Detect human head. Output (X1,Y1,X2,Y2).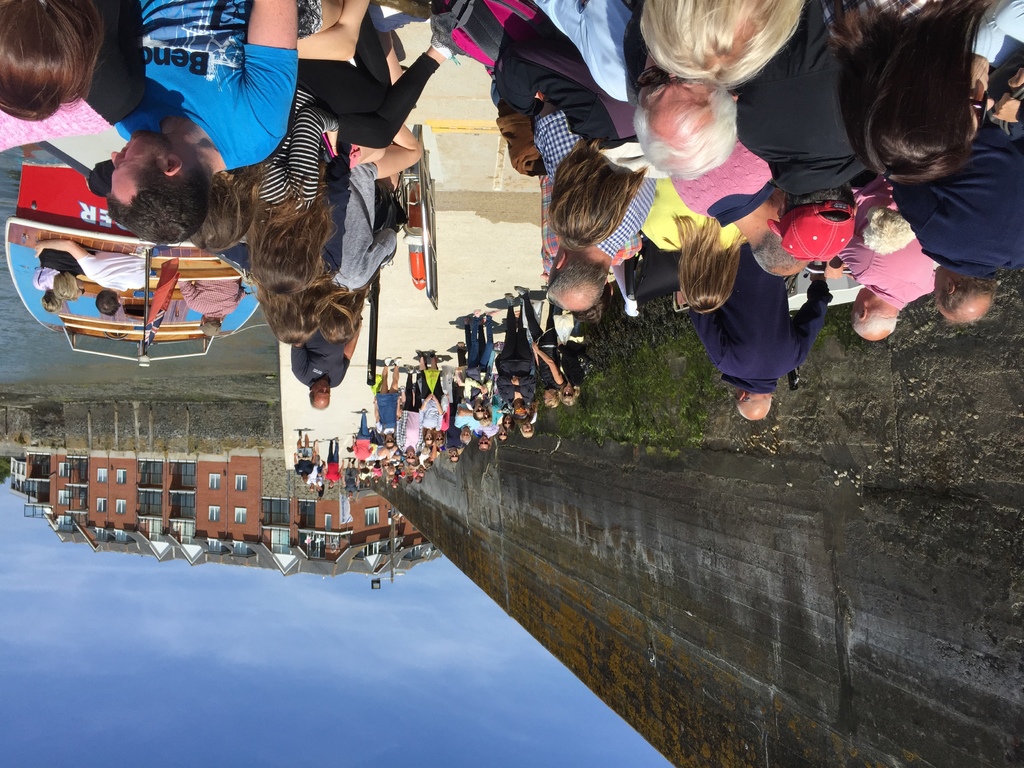
(497,413,514,431).
